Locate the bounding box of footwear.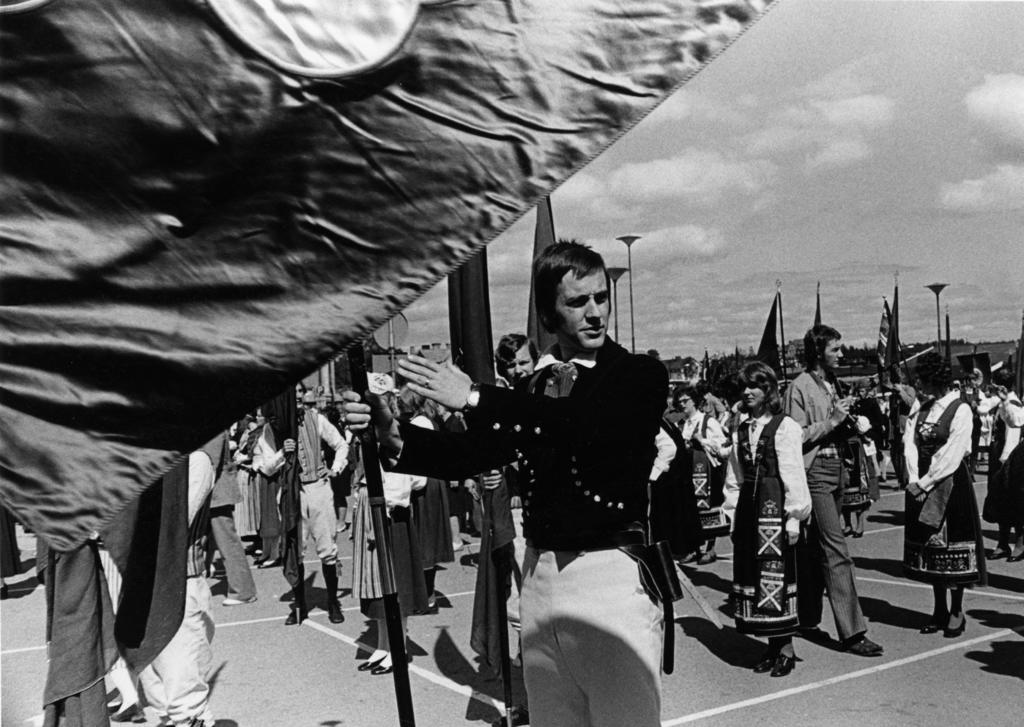
Bounding box: l=771, t=655, r=797, b=678.
